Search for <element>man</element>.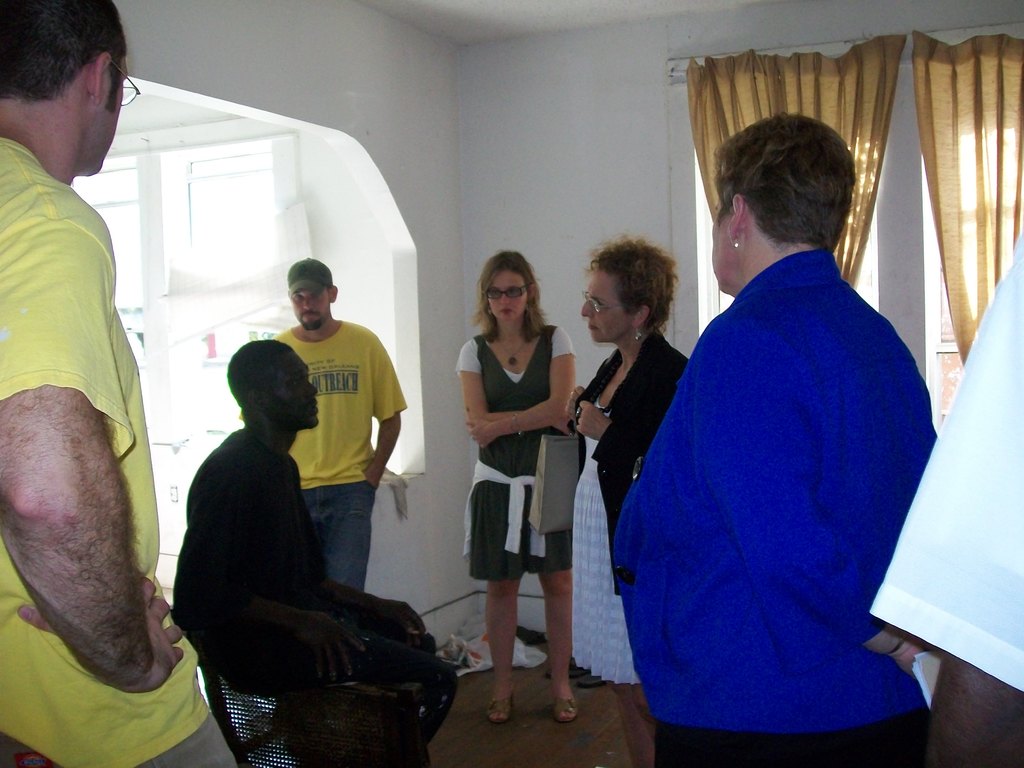
Found at BBox(868, 202, 1023, 767).
